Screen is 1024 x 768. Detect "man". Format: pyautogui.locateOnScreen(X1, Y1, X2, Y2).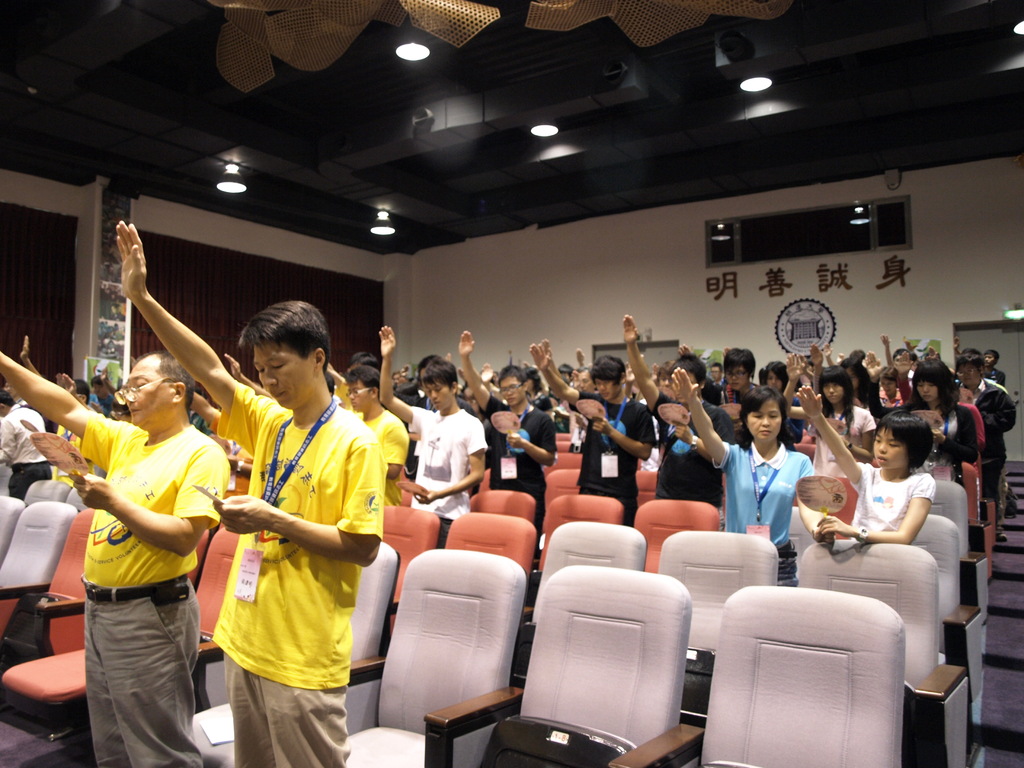
pyautogui.locateOnScreen(348, 366, 409, 509).
